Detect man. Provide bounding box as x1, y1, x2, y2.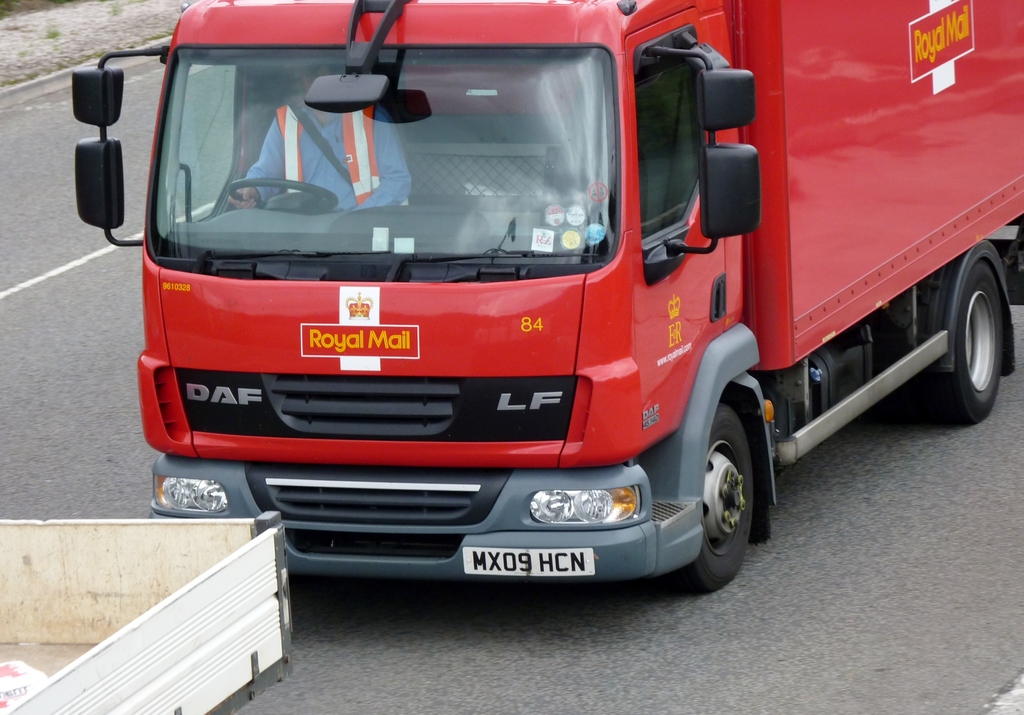
230, 55, 415, 266.
